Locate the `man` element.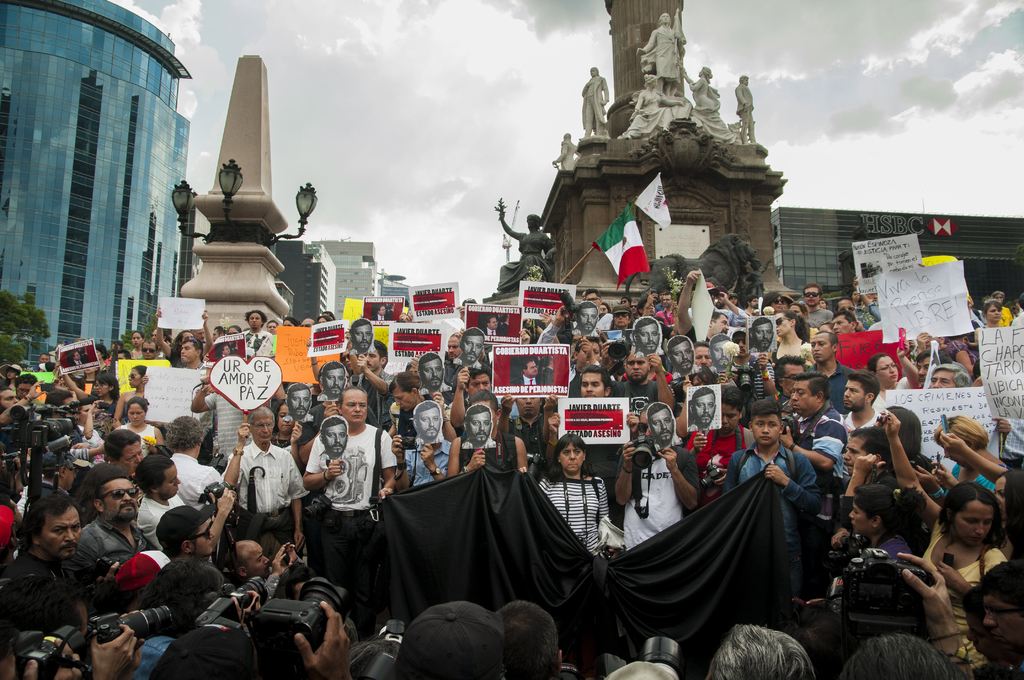
Element bbox: crop(76, 401, 100, 451).
